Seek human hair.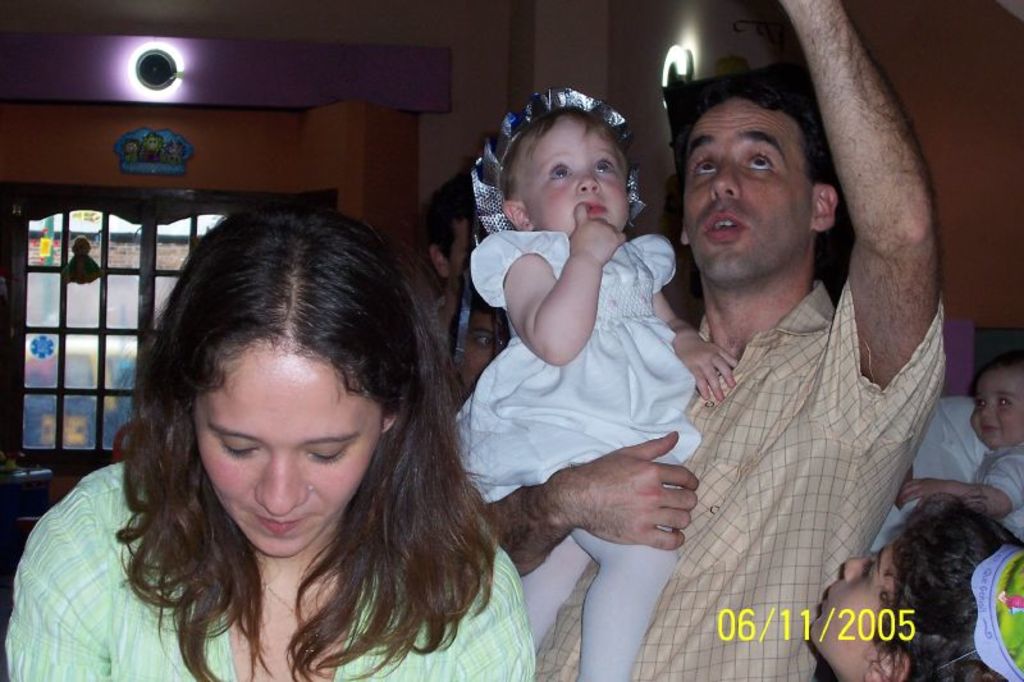
region(878, 494, 1023, 681).
